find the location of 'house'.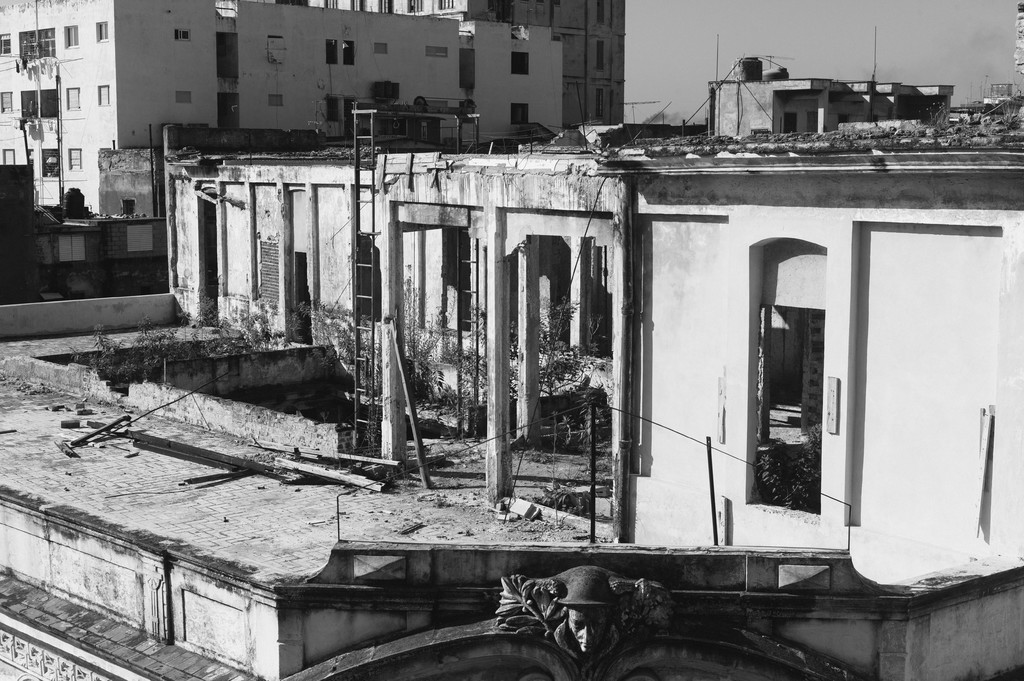
Location: (0,0,227,214).
